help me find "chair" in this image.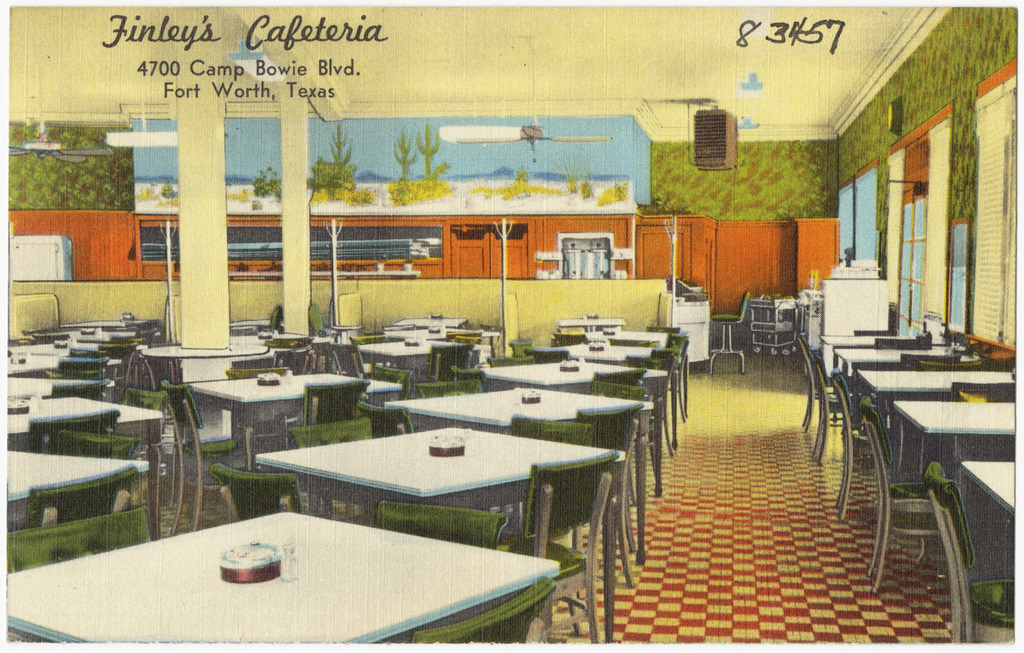
Found it: <region>361, 406, 412, 430</region>.
